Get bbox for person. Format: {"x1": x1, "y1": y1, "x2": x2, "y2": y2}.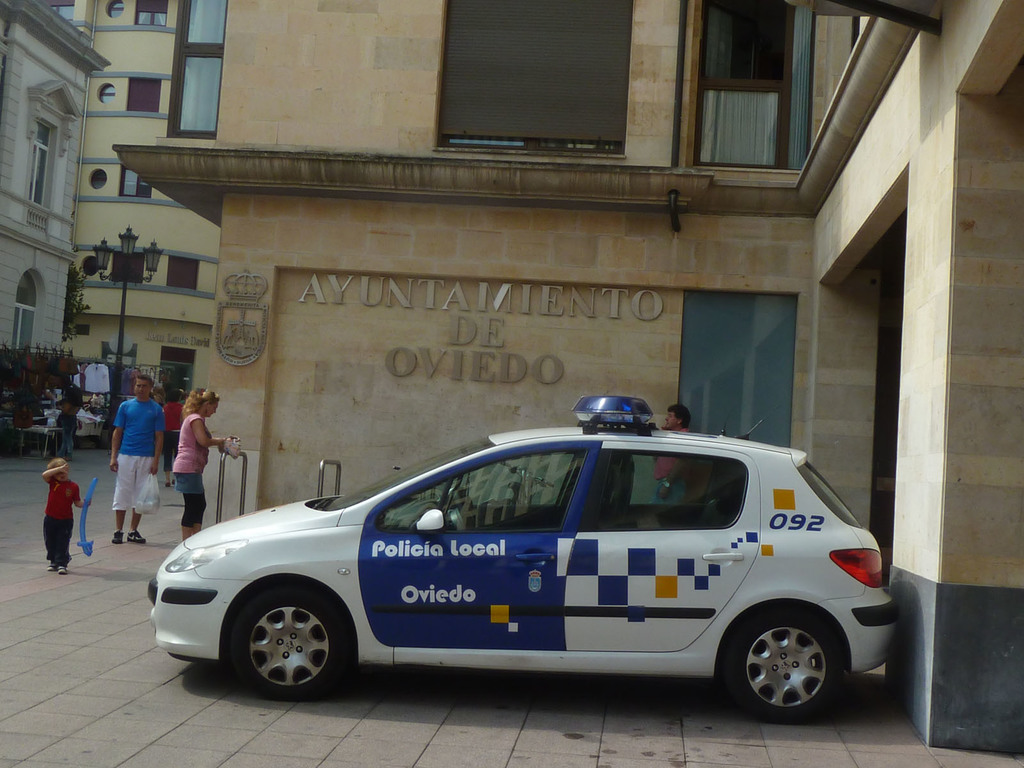
{"x1": 59, "y1": 373, "x2": 84, "y2": 463}.
